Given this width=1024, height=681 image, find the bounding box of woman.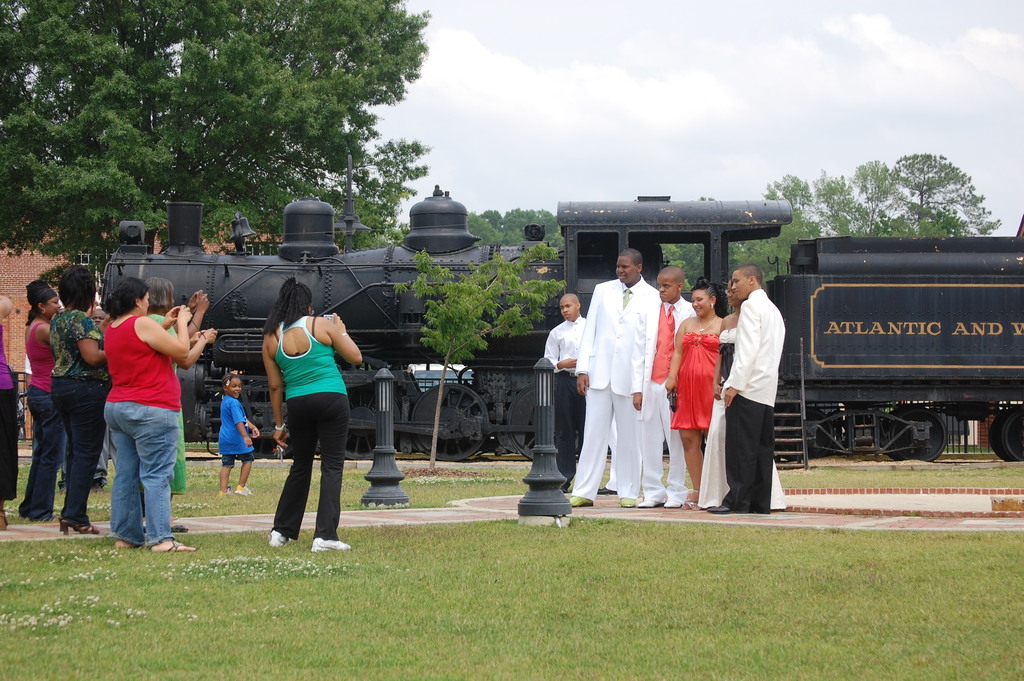
bbox=[689, 277, 786, 512].
